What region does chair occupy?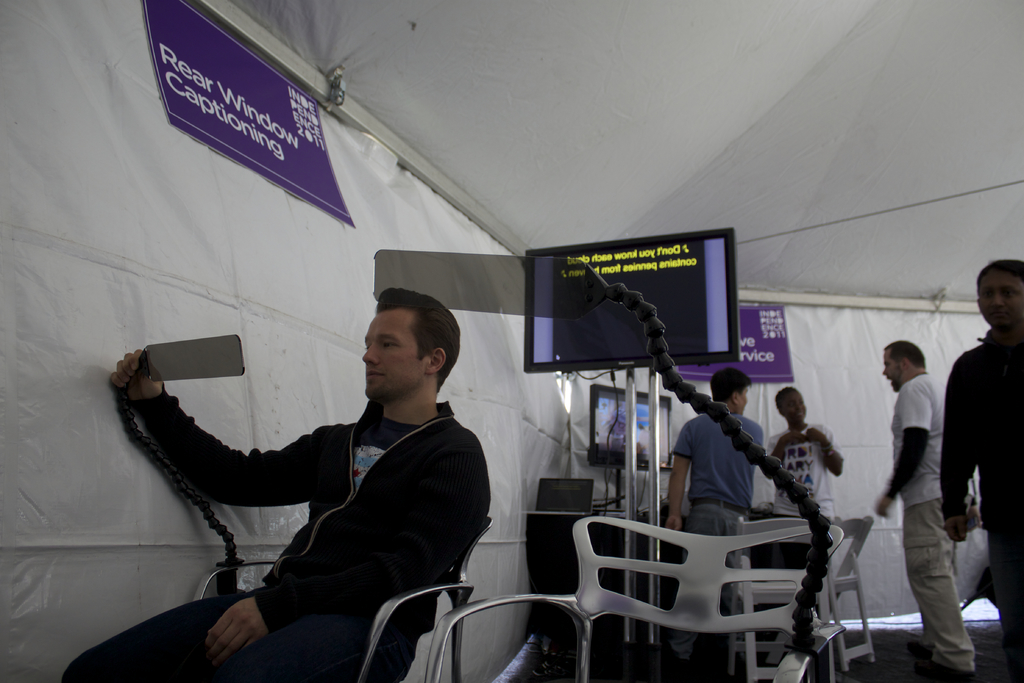
{"x1": 757, "y1": 511, "x2": 873, "y2": 667}.
